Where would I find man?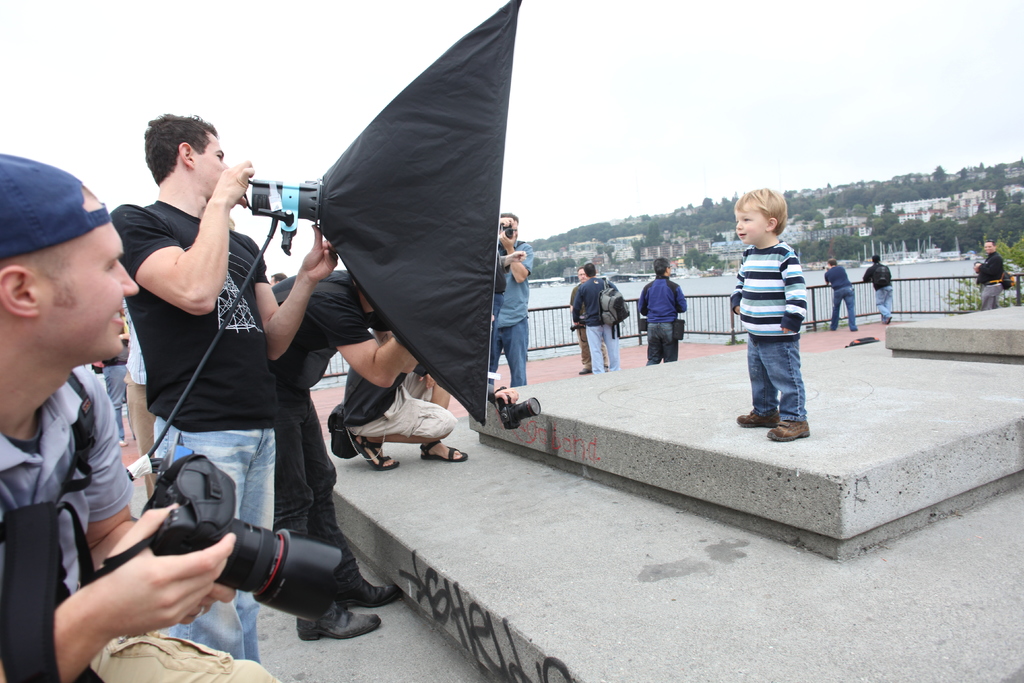
At bbox=(342, 366, 458, 466).
